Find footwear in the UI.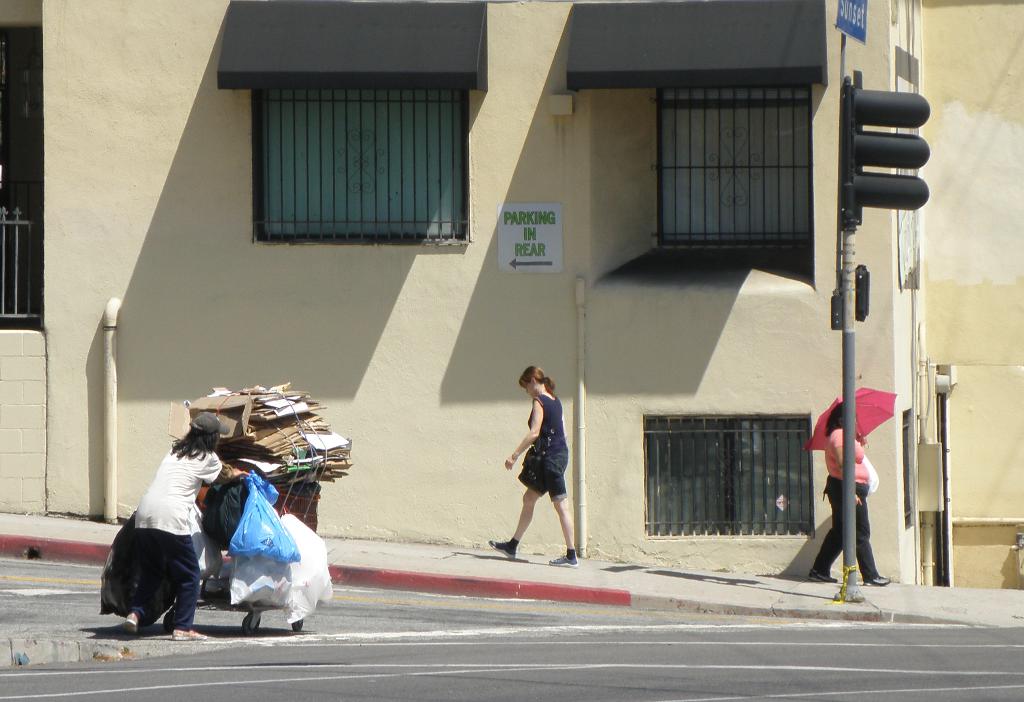
UI element at 172,629,207,643.
